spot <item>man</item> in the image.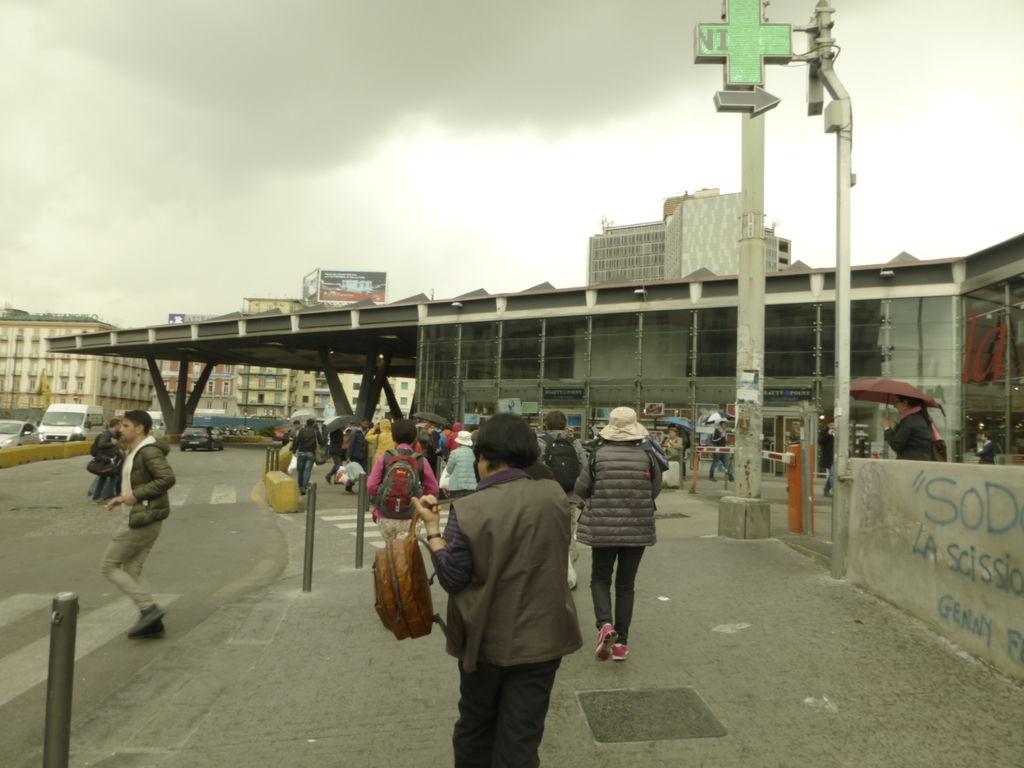
<item>man</item> found at <box>816,421,835,500</box>.
